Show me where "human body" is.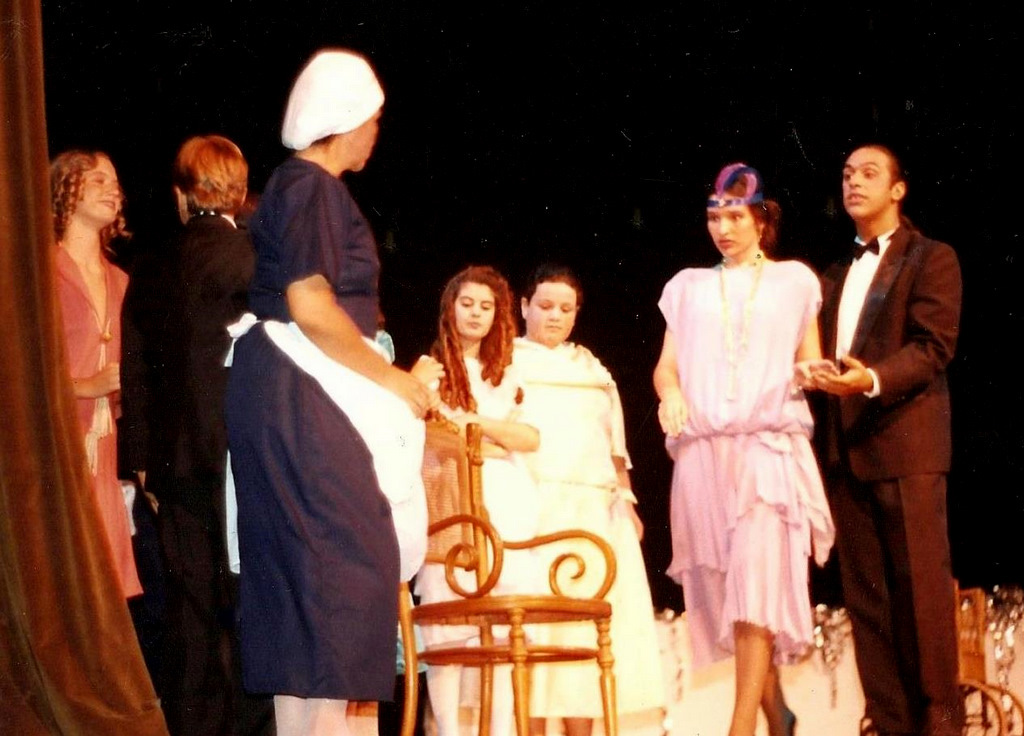
"human body" is at (x1=828, y1=137, x2=963, y2=735).
